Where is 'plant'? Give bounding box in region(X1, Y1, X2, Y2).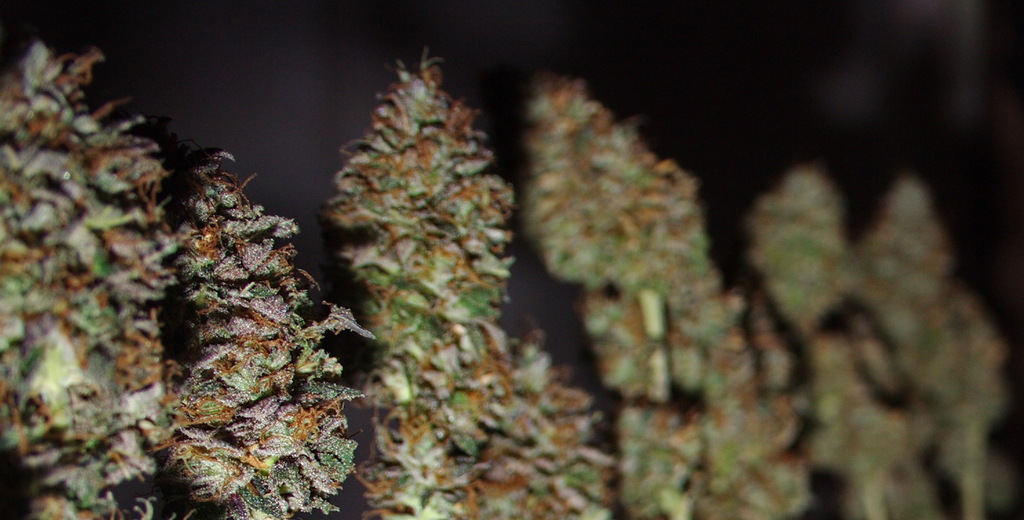
region(162, 143, 362, 519).
